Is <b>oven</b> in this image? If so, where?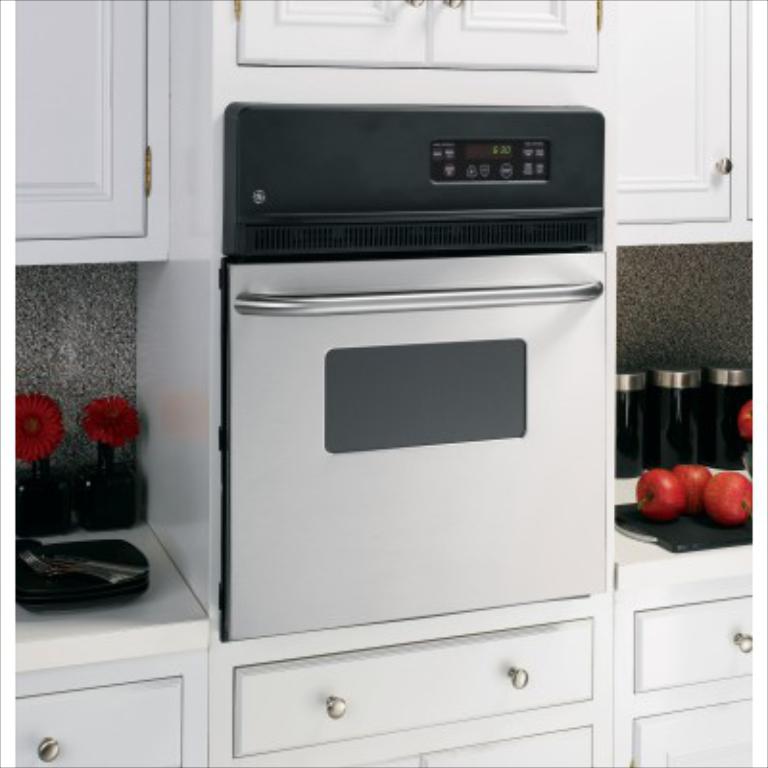
Yes, at 221:257:609:636.
